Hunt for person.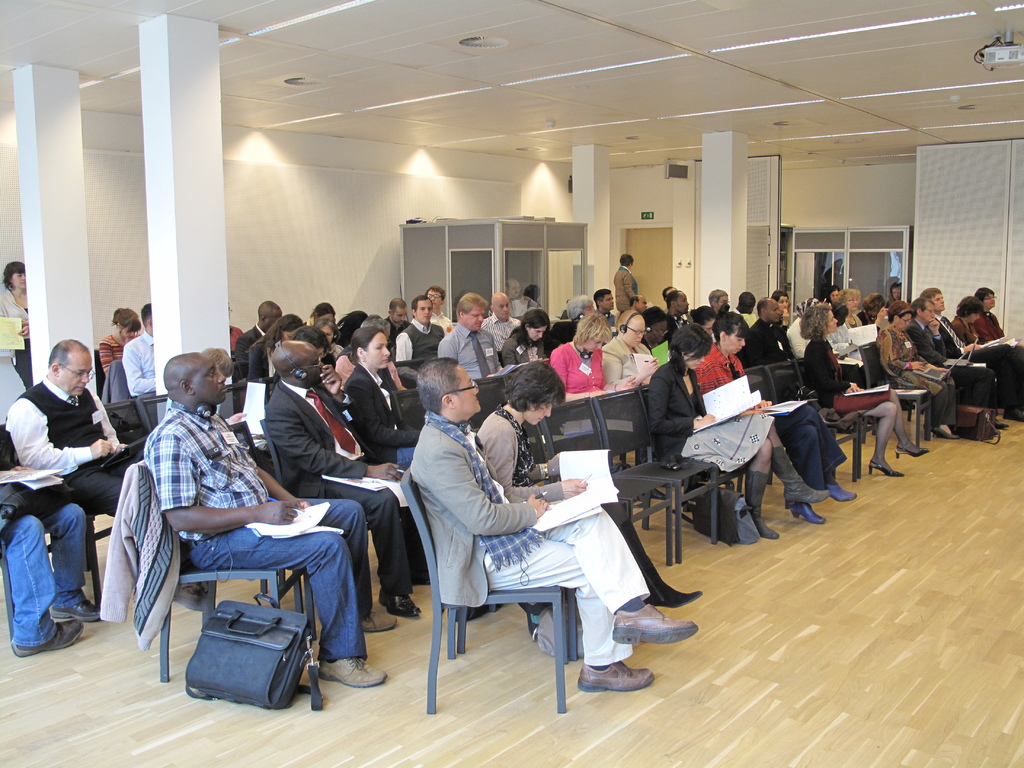
Hunted down at select_region(499, 308, 549, 380).
